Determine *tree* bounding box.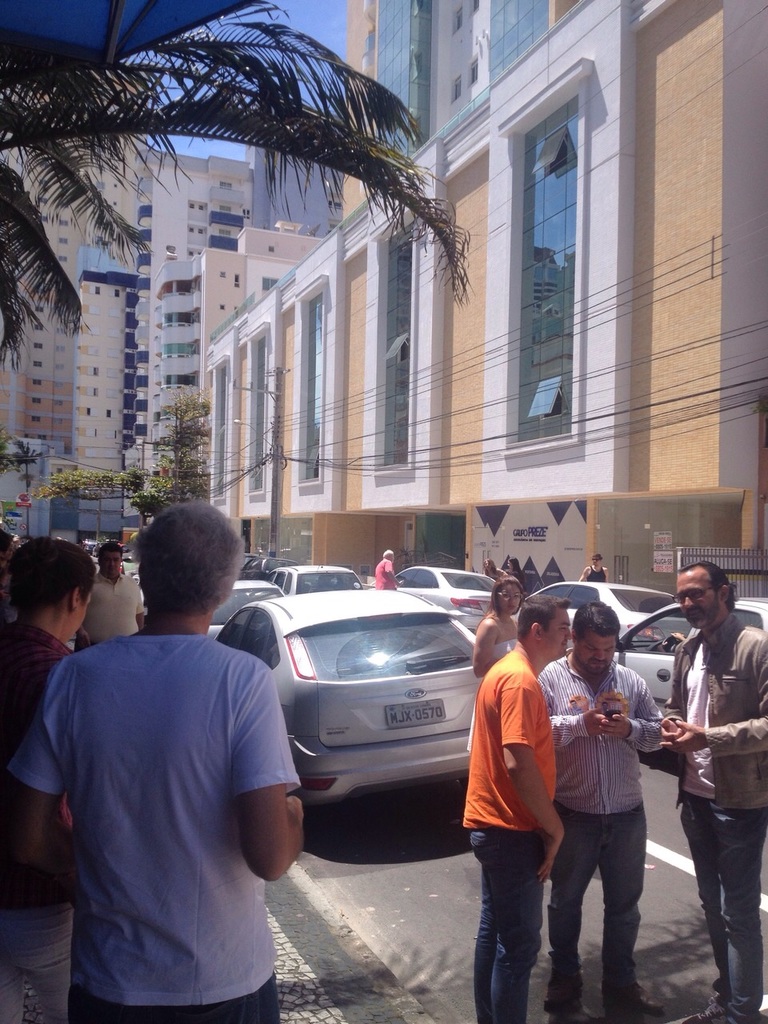
Determined: select_region(35, 464, 126, 539).
